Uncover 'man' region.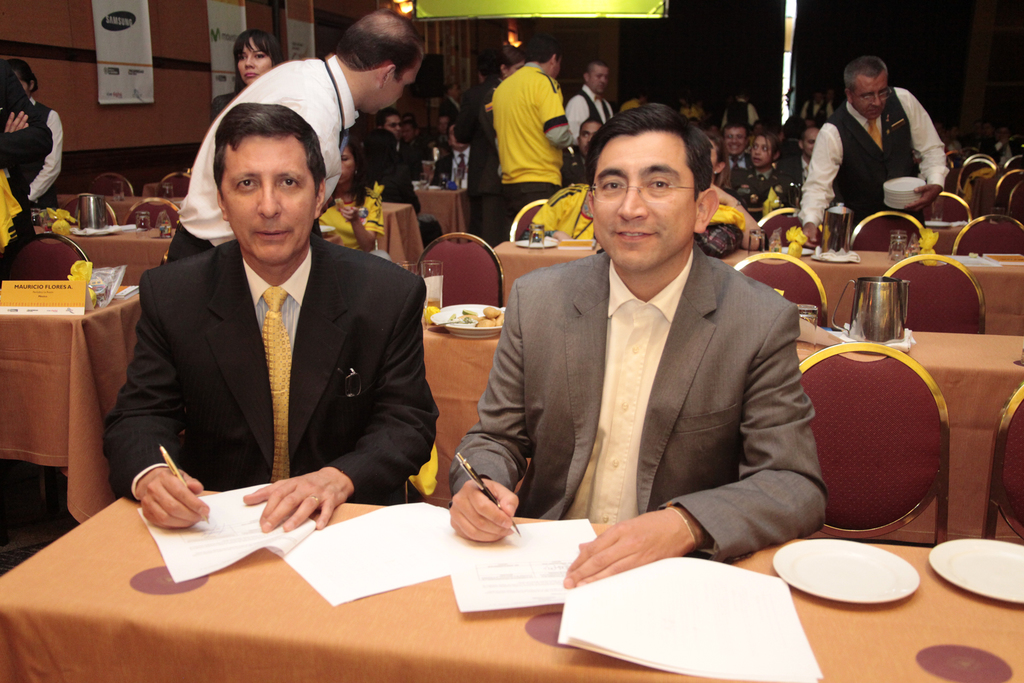
Uncovered: (985, 121, 1023, 166).
